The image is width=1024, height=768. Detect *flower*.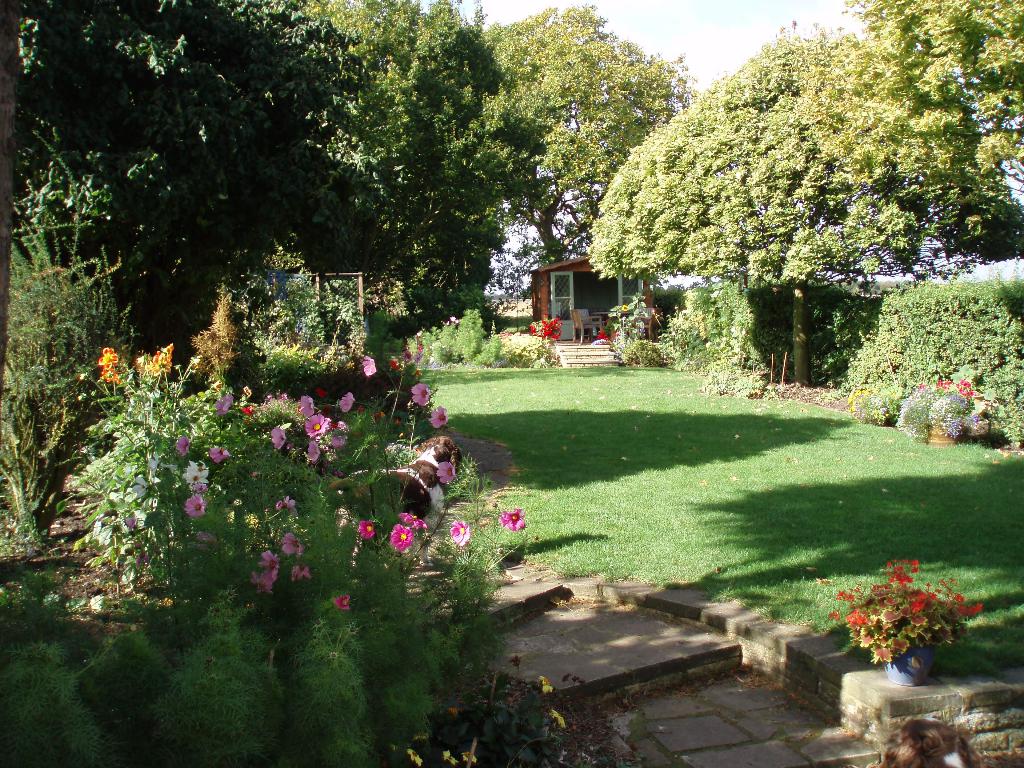
Detection: box=[297, 397, 313, 419].
